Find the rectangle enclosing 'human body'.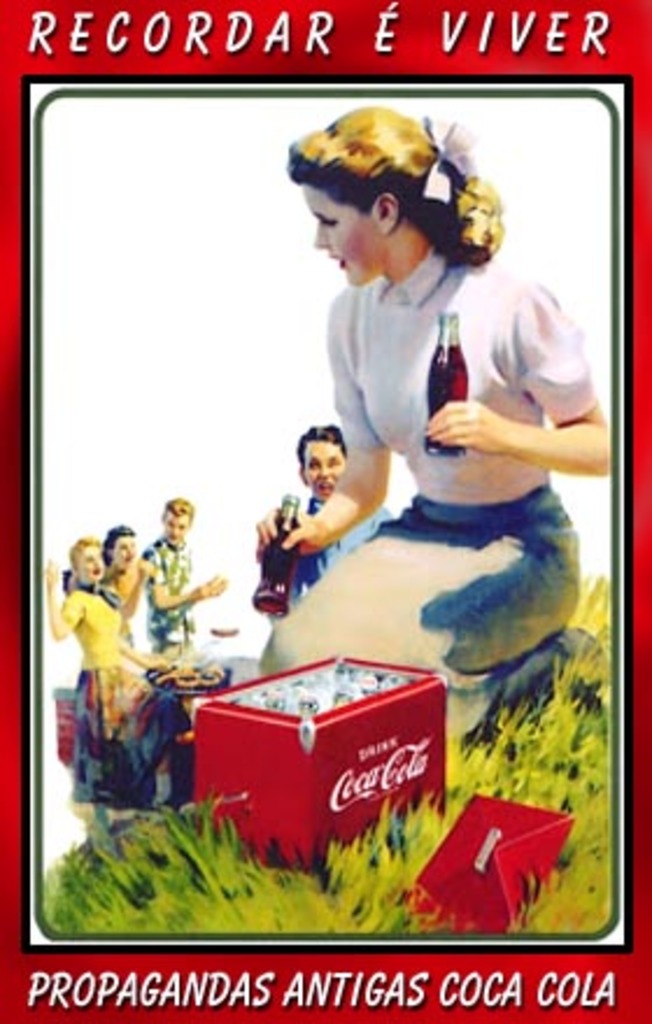
left=102, top=528, right=149, bottom=638.
